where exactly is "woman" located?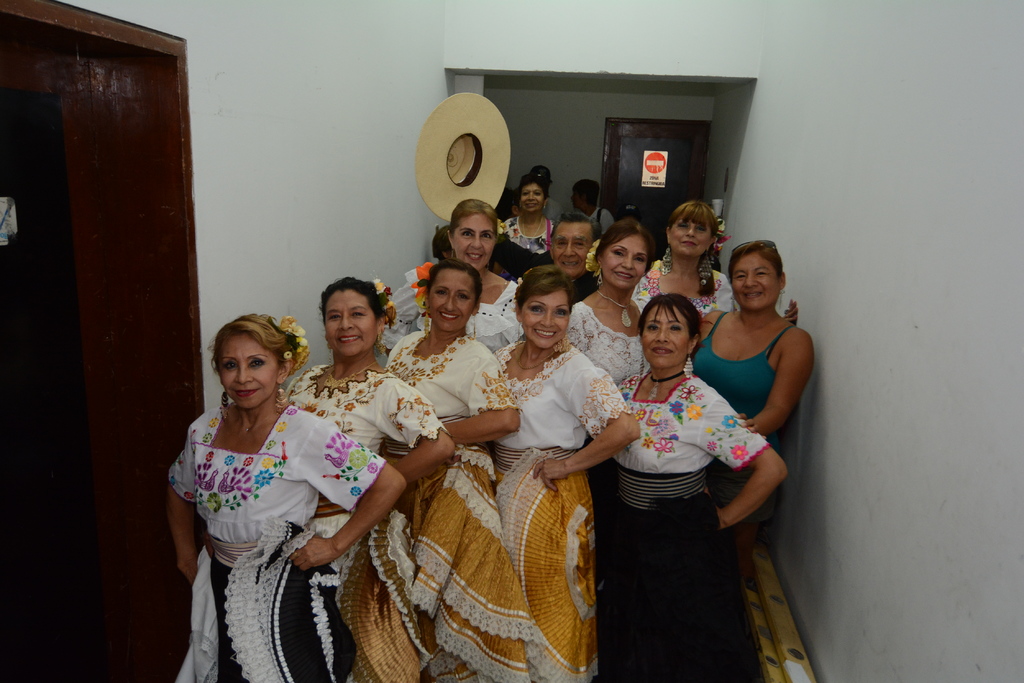
Its bounding box is (565, 220, 692, 396).
